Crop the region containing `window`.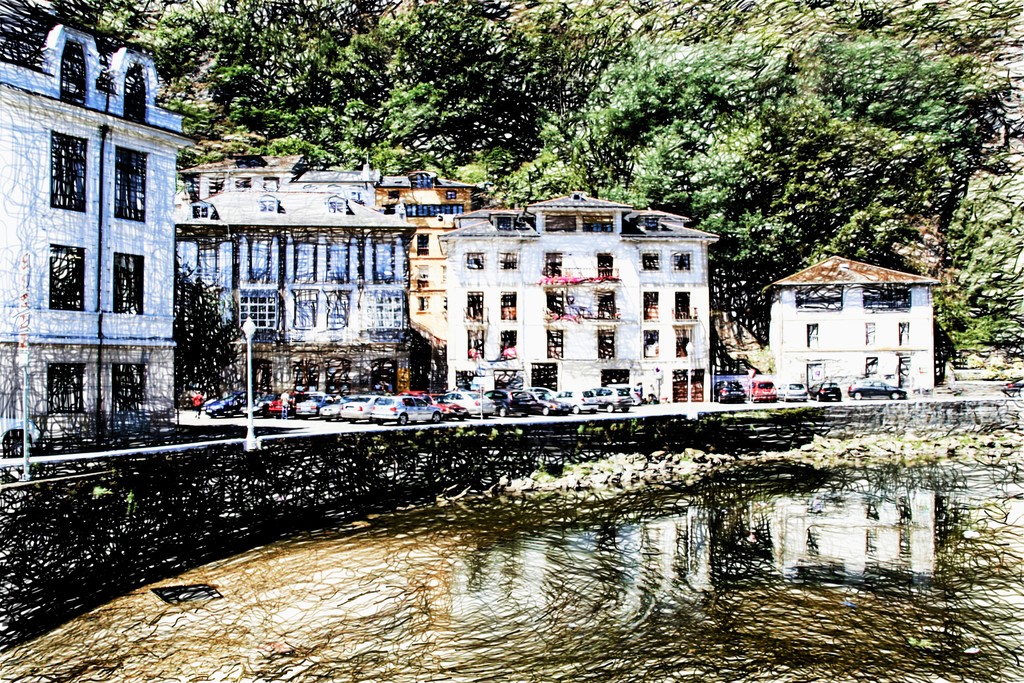
Crop region: [113,145,150,222].
